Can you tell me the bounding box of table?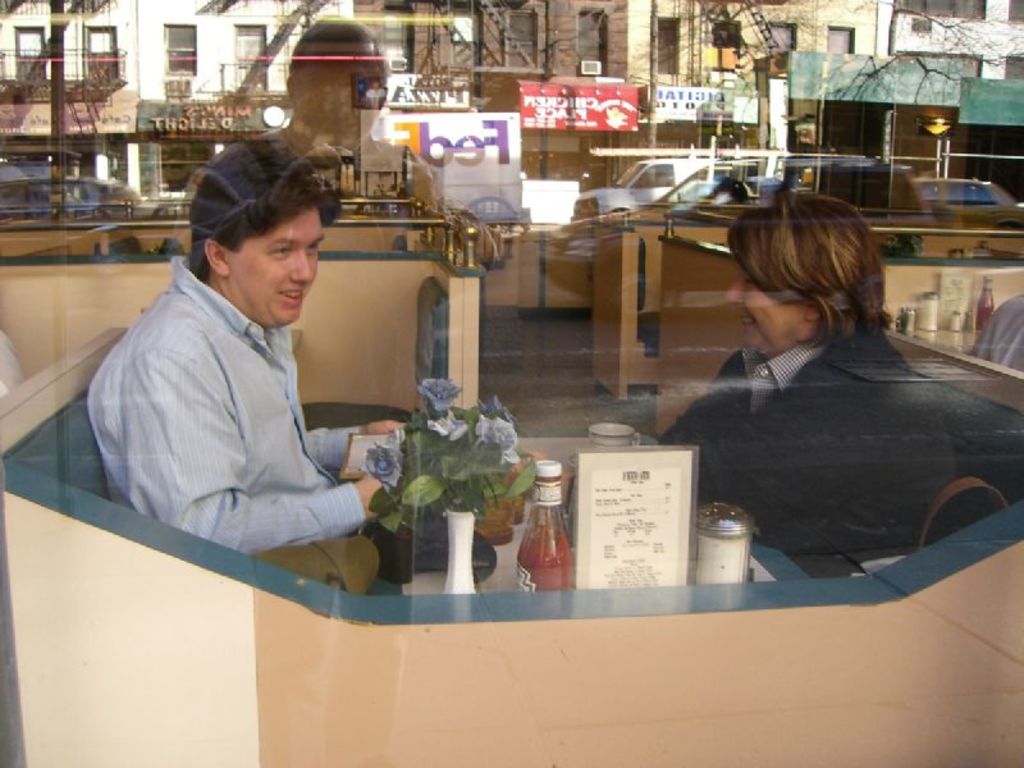
select_region(375, 429, 815, 602).
